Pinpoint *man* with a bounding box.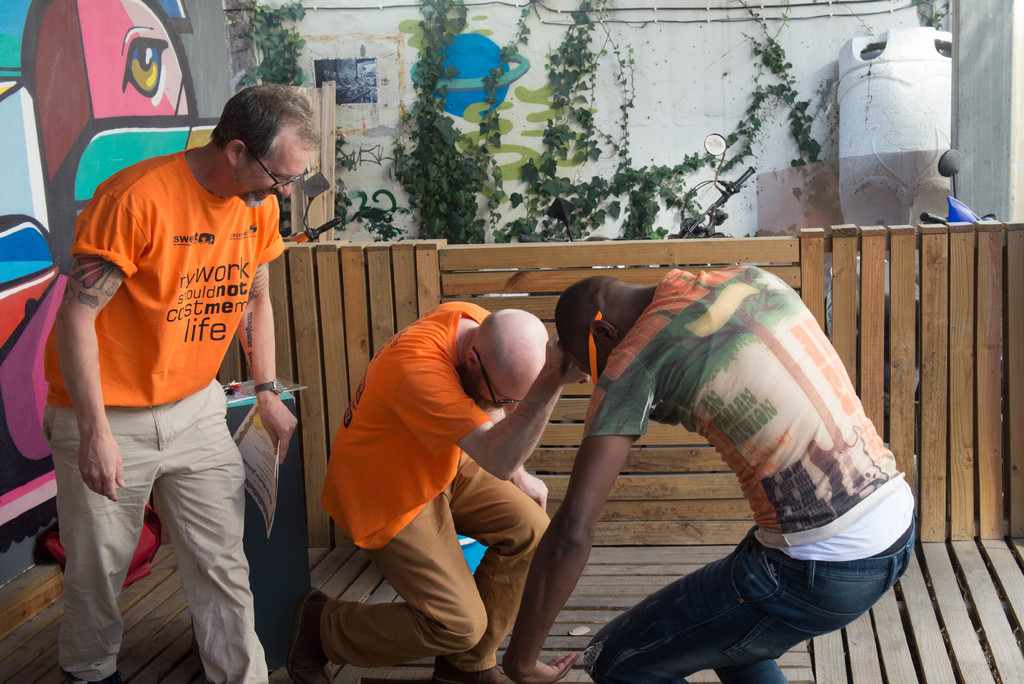
BBox(42, 86, 318, 683).
